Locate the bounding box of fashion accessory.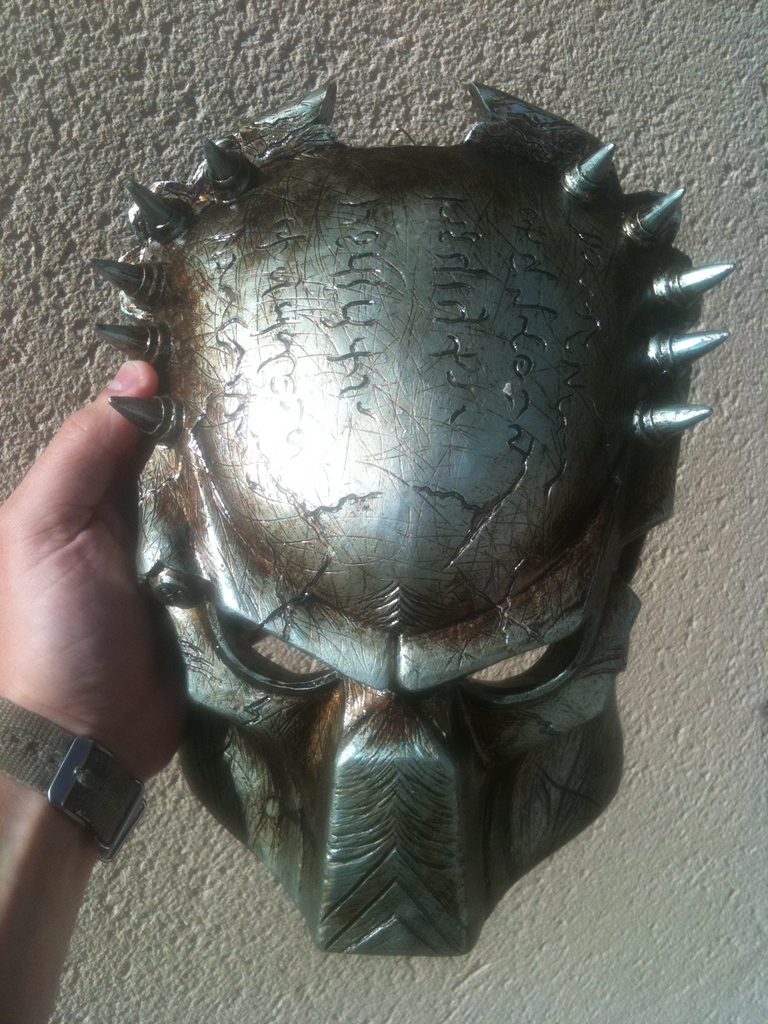
Bounding box: {"x1": 0, "y1": 698, "x2": 152, "y2": 863}.
